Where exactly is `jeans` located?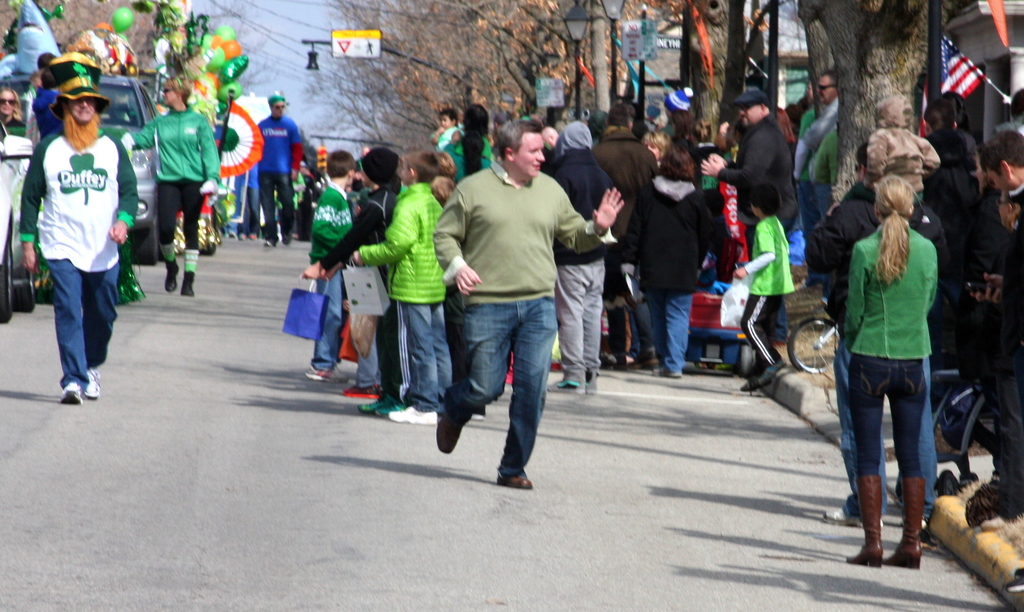
Its bounding box is rect(444, 277, 557, 495).
